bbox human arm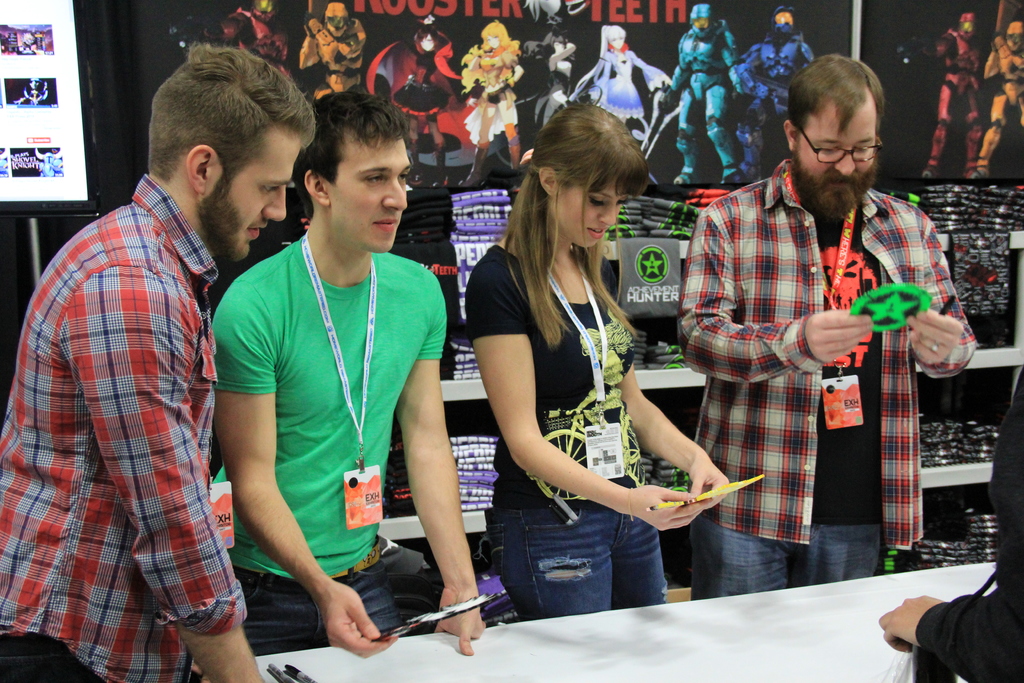
674,207,885,386
